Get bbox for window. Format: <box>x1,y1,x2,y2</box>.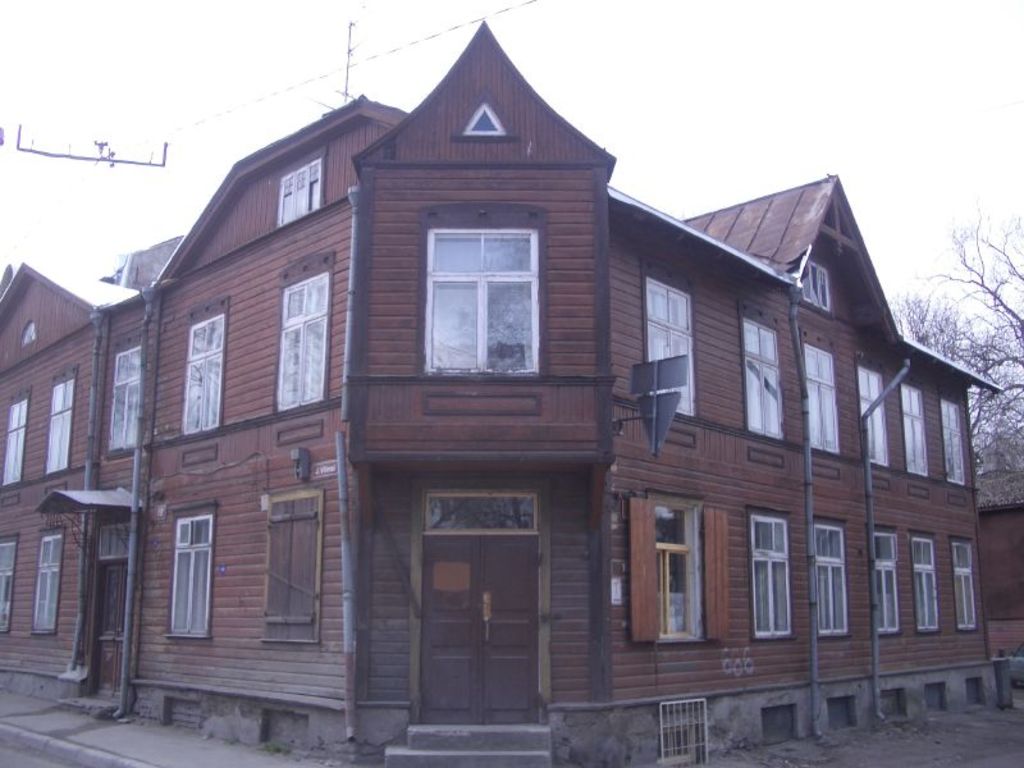
<box>416,195,539,393</box>.
